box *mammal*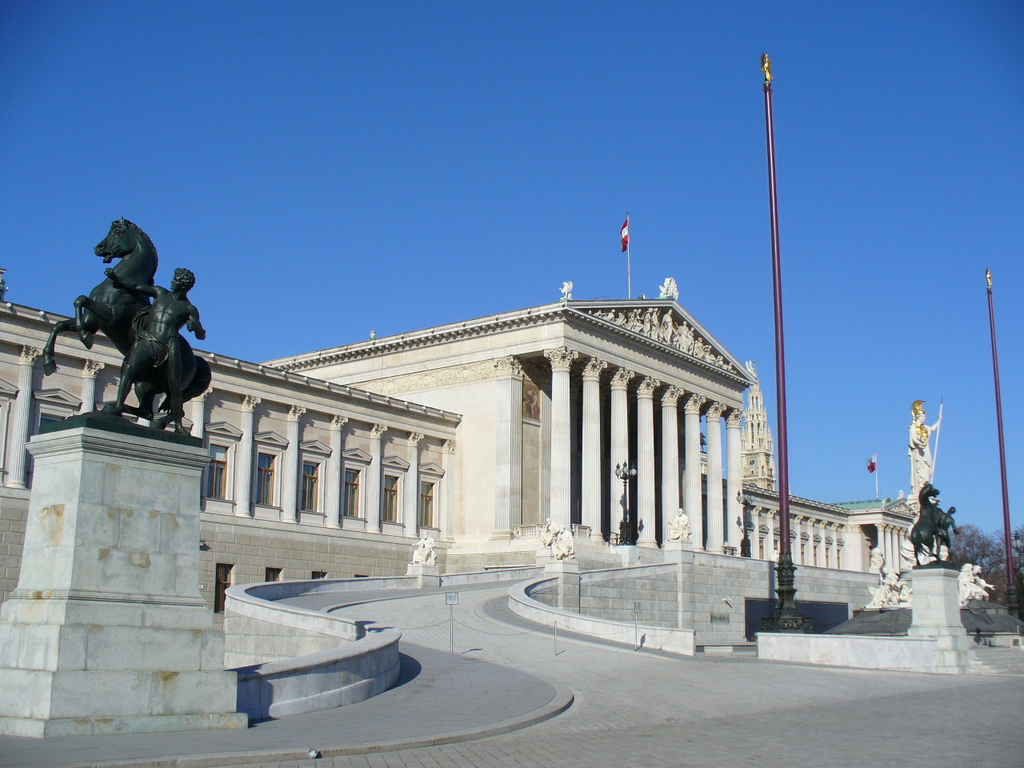
934,503,958,554
